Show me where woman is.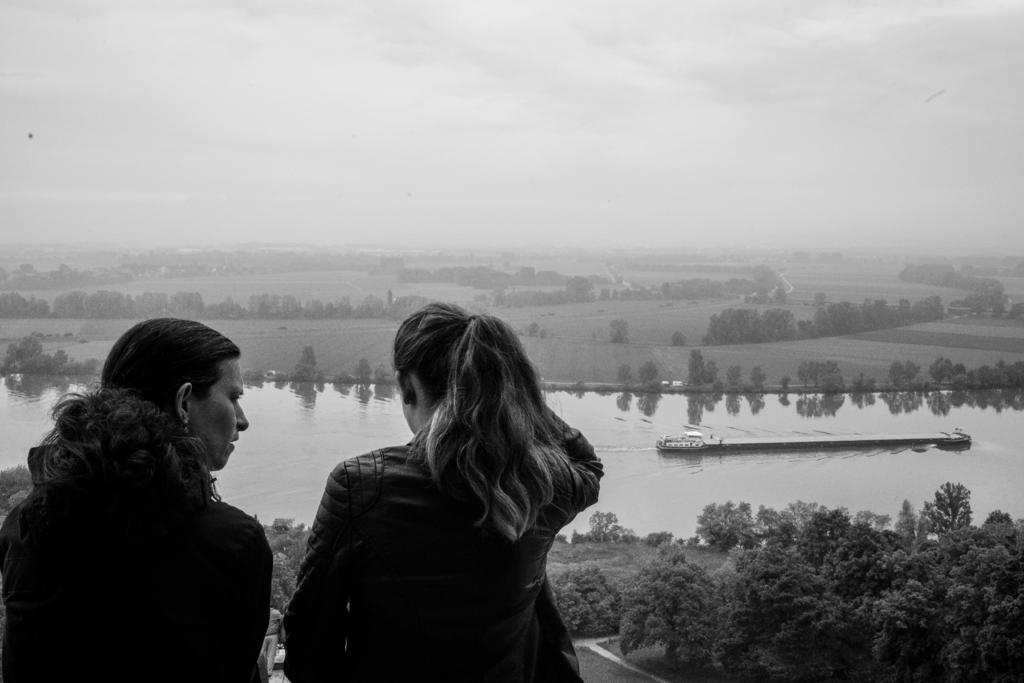
woman is at [left=0, top=317, right=275, bottom=682].
